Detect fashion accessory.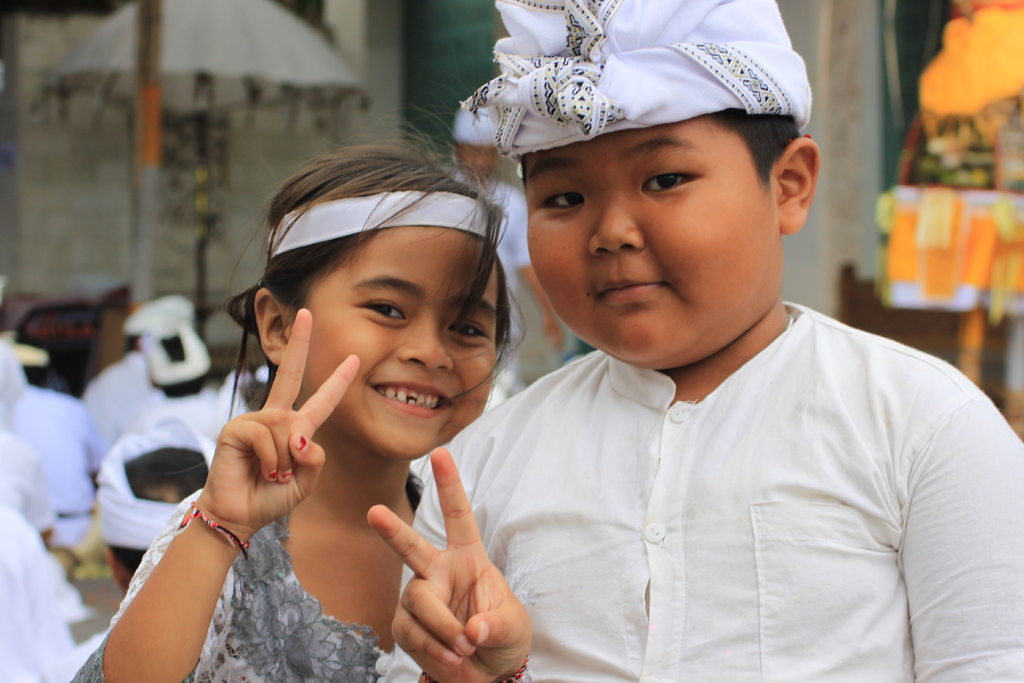
Detected at {"left": 269, "top": 192, "right": 491, "bottom": 258}.
